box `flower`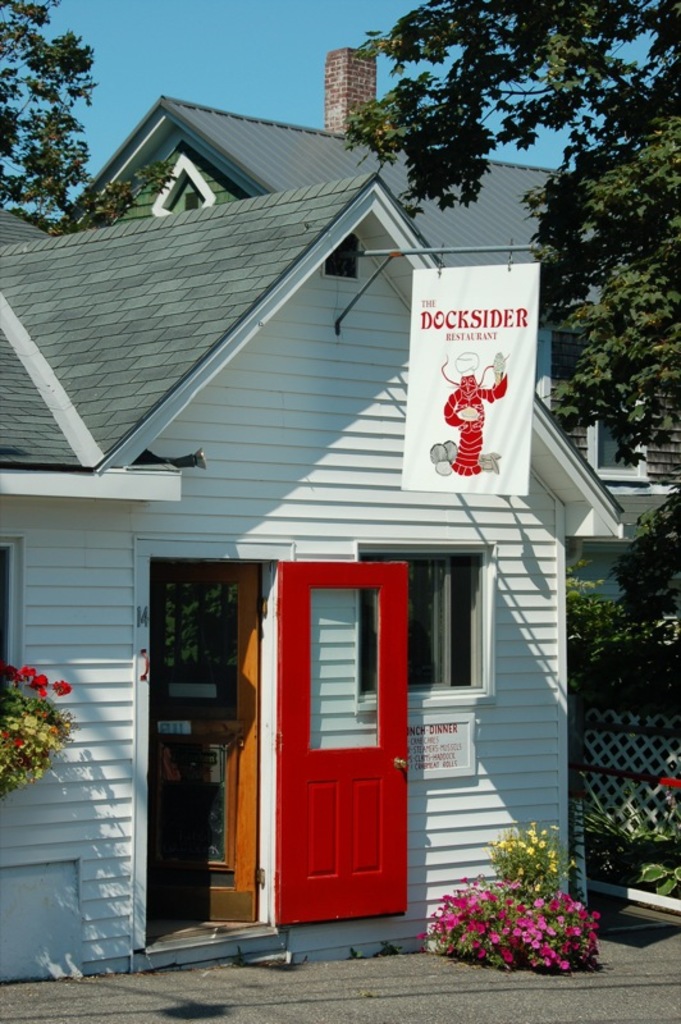
box(0, 730, 9, 741)
